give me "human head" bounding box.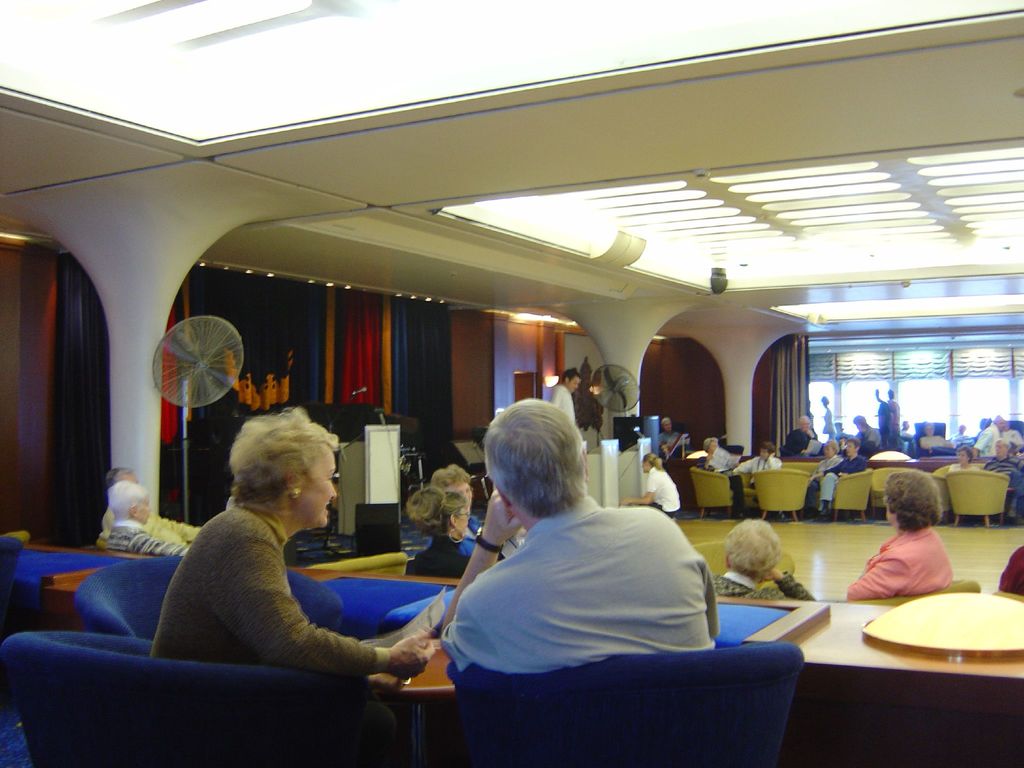
Rect(953, 442, 973, 467).
